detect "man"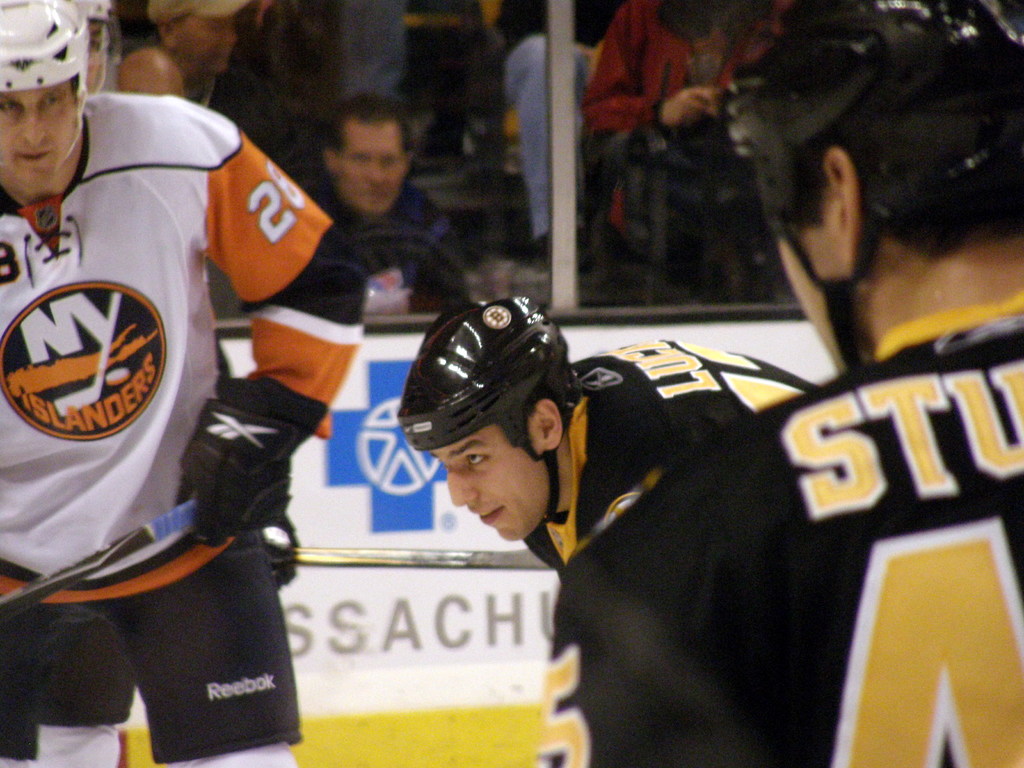
(x1=106, y1=45, x2=184, y2=94)
